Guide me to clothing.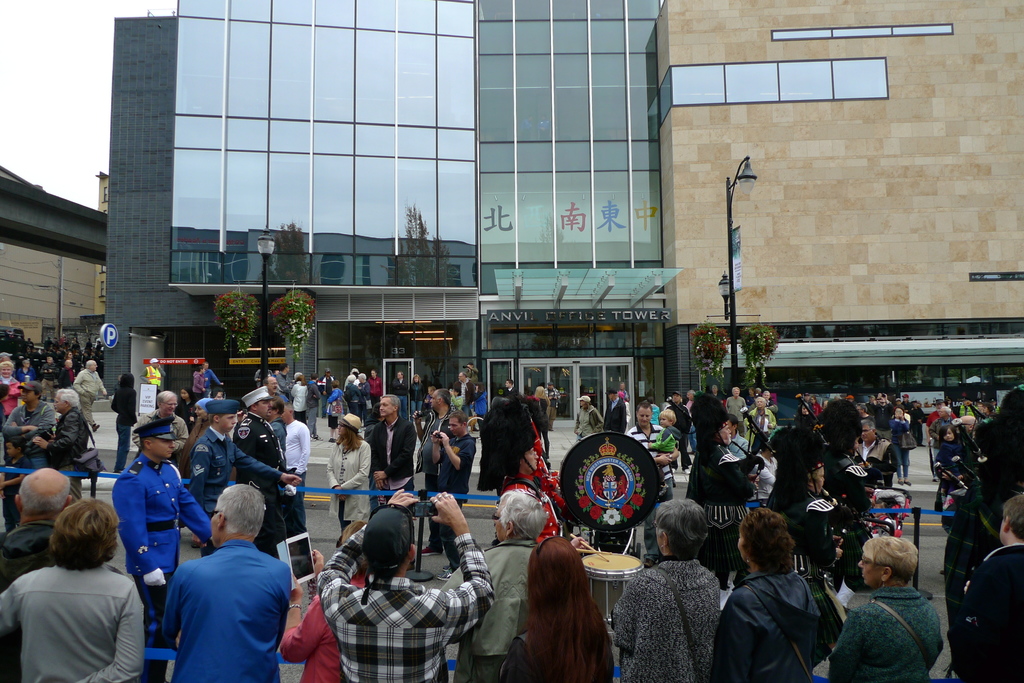
Guidance: {"x1": 933, "y1": 441, "x2": 962, "y2": 488}.
